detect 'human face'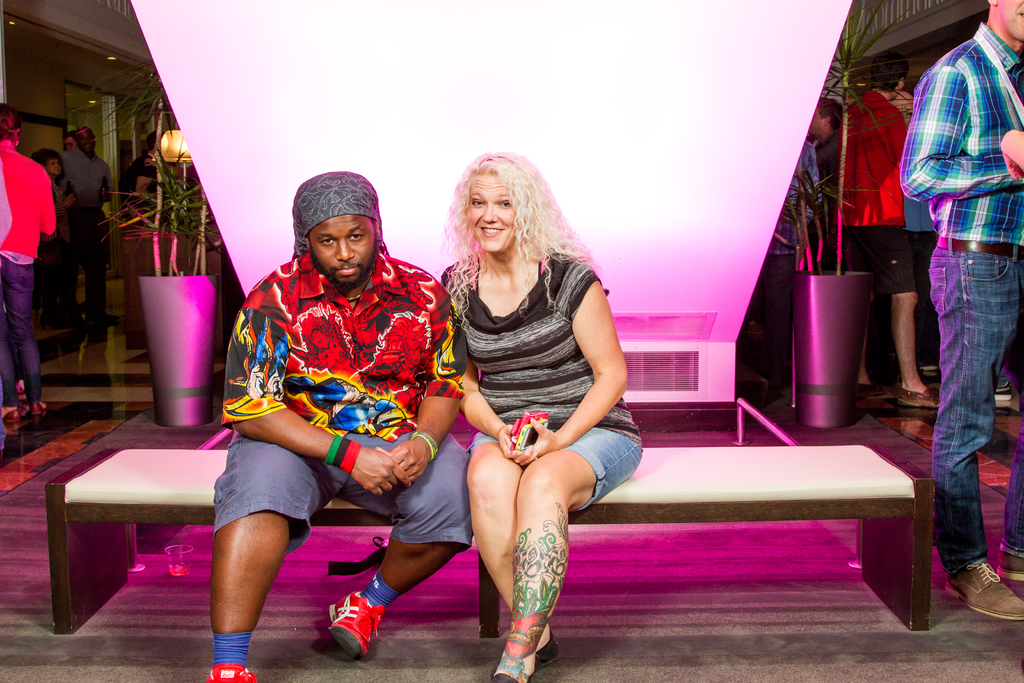
bbox=(468, 173, 516, 254)
